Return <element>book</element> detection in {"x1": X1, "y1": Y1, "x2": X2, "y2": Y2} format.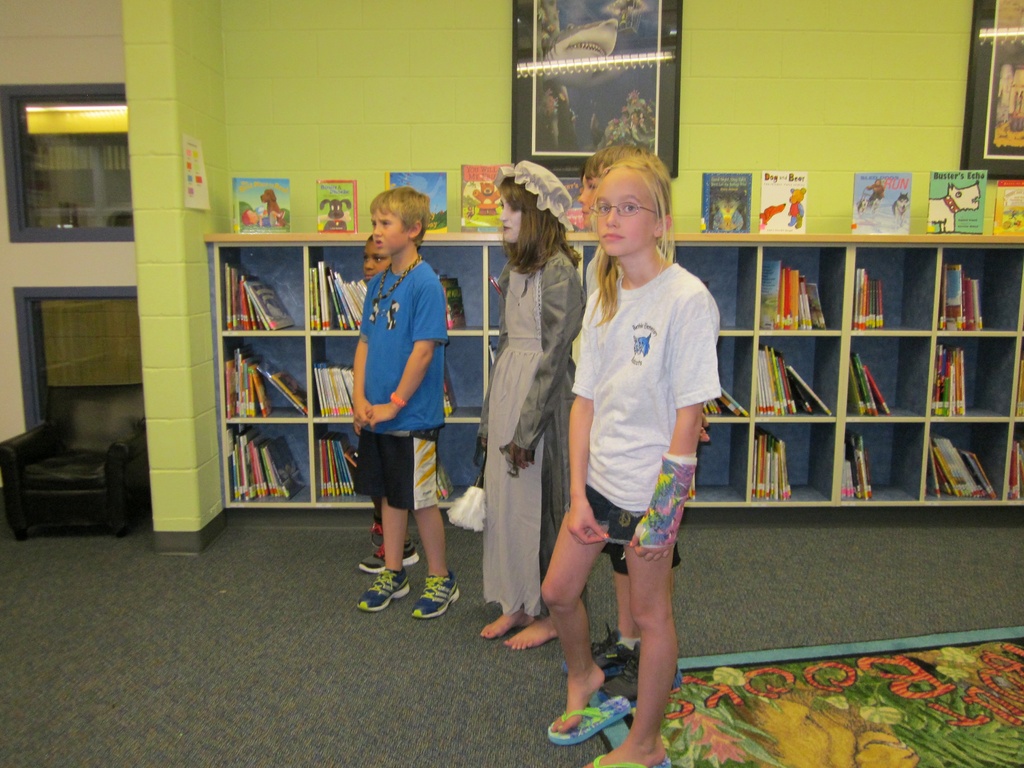
{"x1": 459, "y1": 164, "x2": 511, "y2": 232}.
